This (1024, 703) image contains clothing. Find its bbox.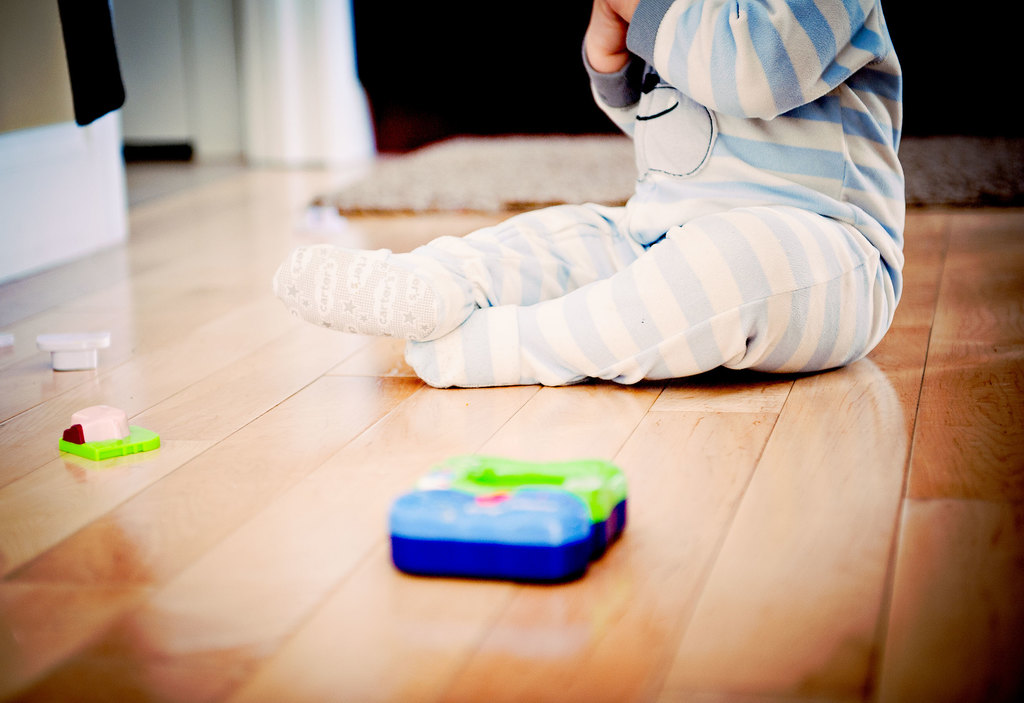
272, 0, 904, 385.
